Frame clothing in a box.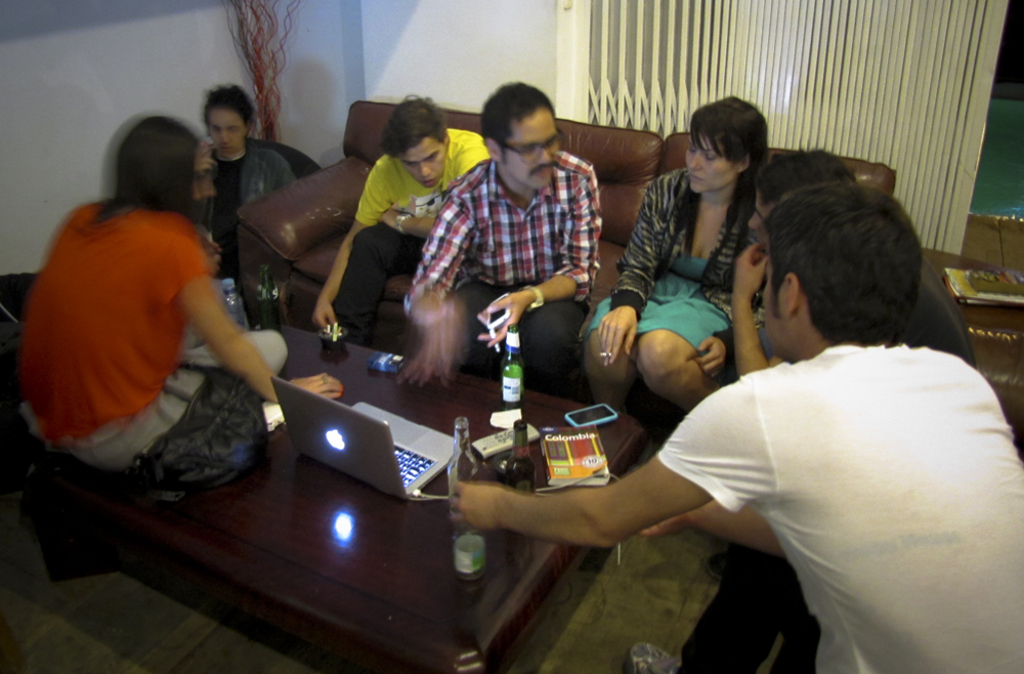
locate(658, 345, 1023, 673).
